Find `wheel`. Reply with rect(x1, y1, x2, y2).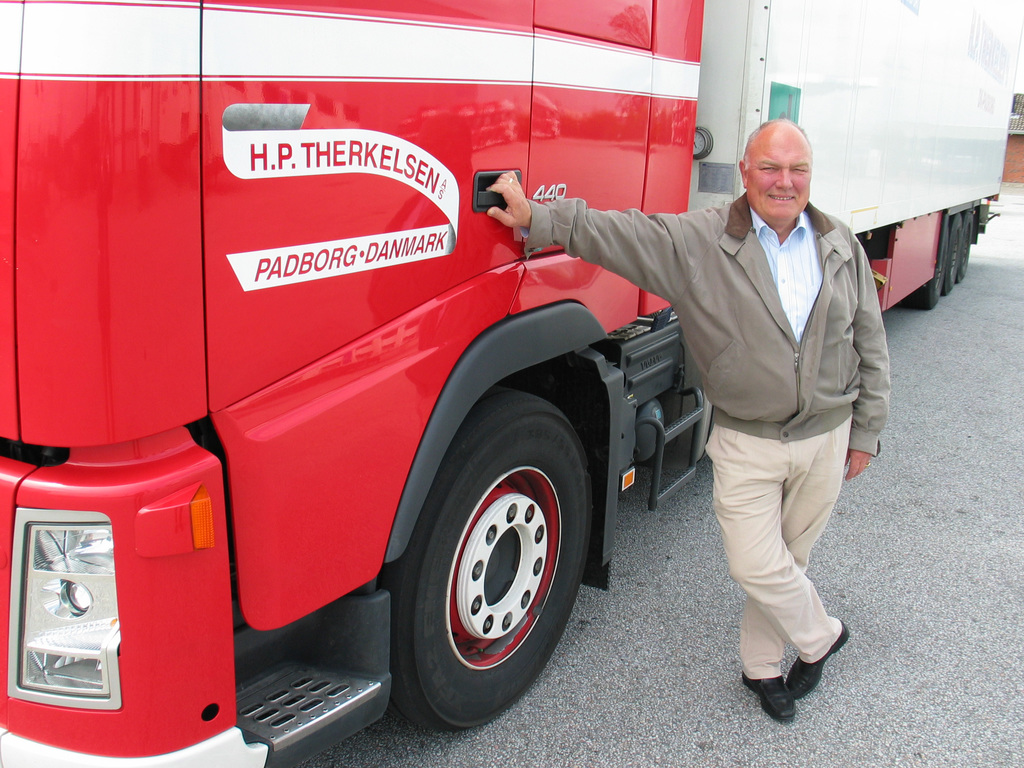
rect(388, 380, 587, 740).
